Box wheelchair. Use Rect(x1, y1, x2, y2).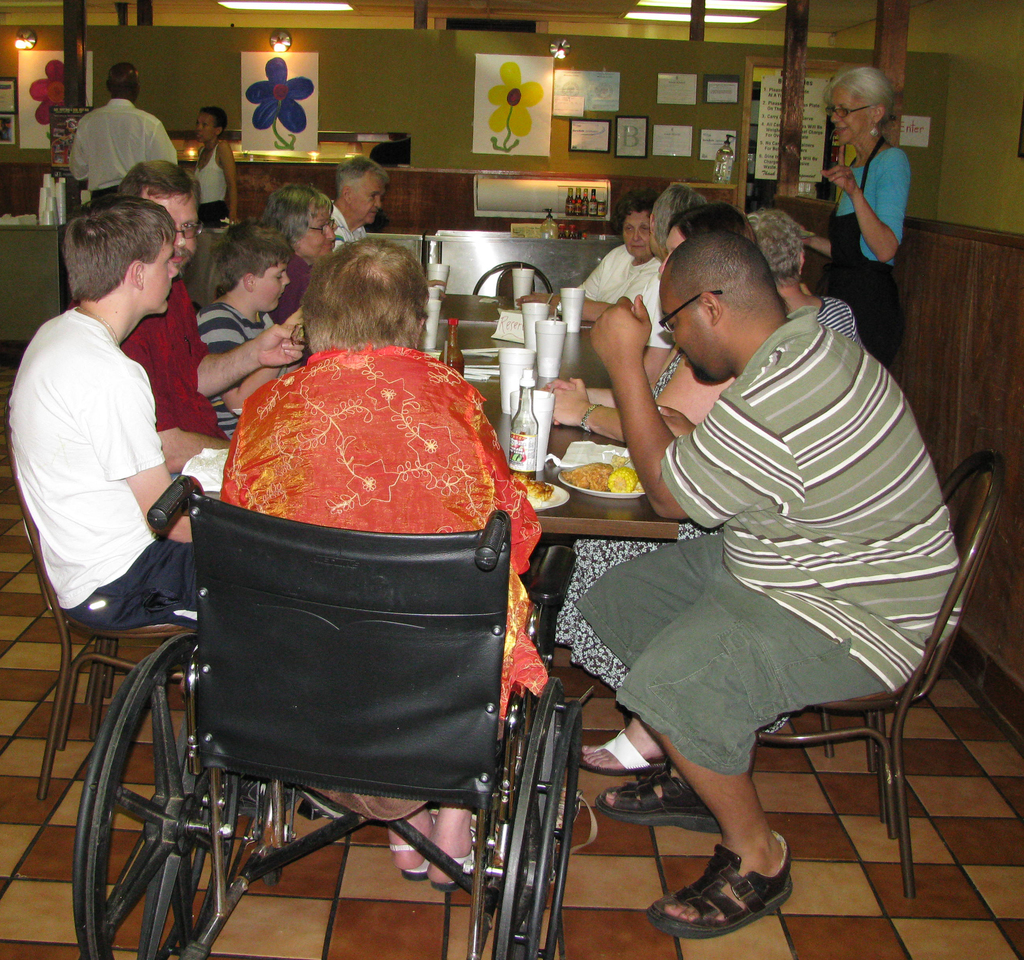
Rect(71, 475, 585, 959).
